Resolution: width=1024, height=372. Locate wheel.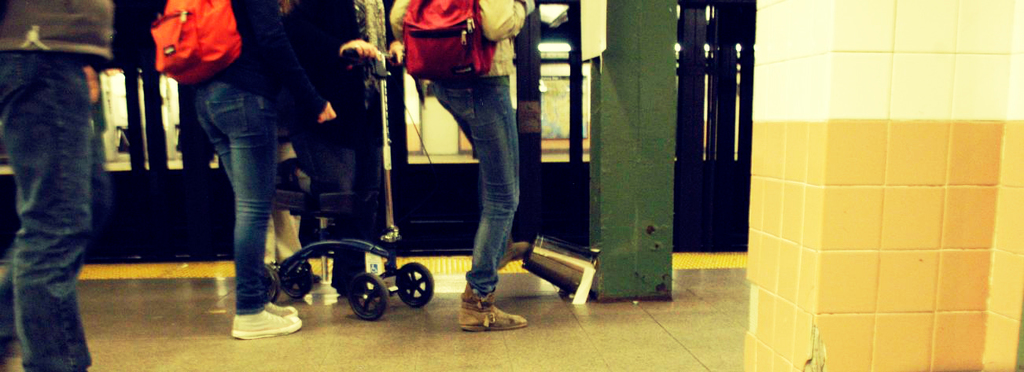
281,258,311,299.
